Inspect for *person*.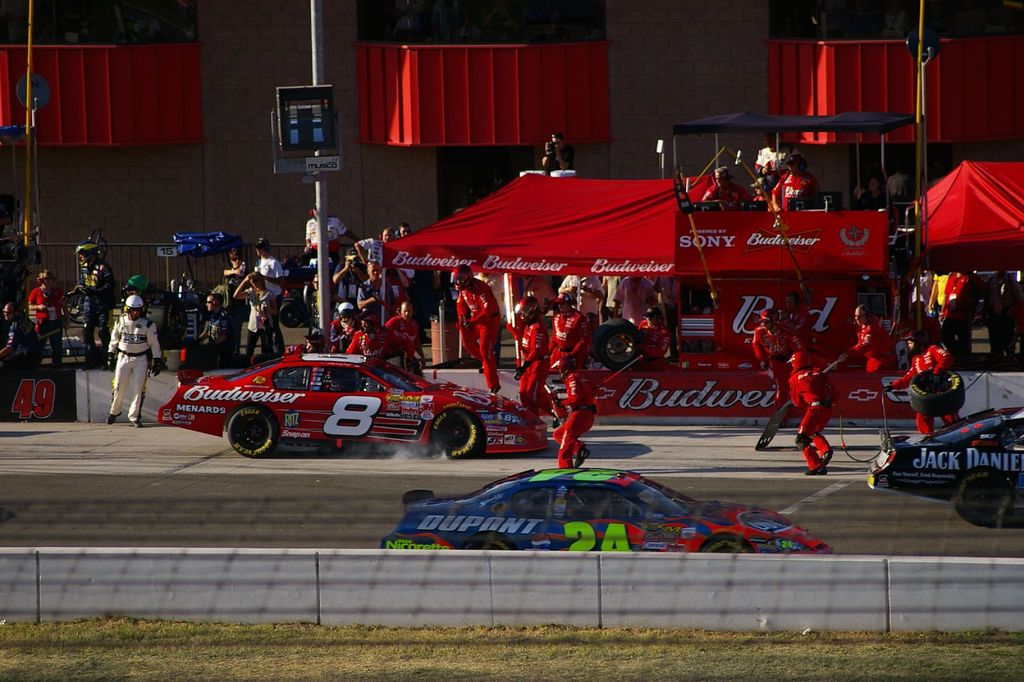
Inspection: region(24, 269, 70, 365).
